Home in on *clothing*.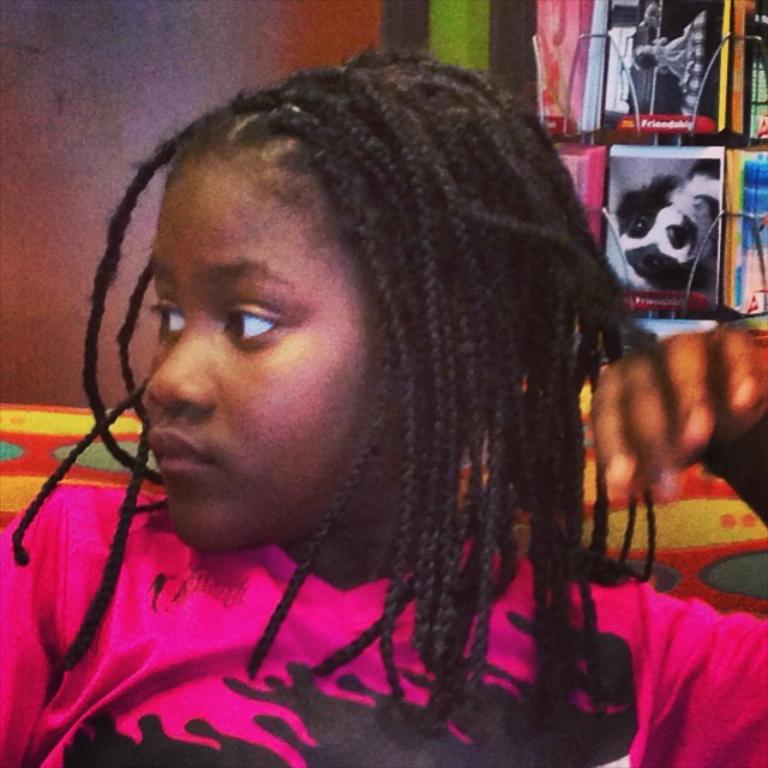
Homed in at bbox=[0, 486, 767, 767].
